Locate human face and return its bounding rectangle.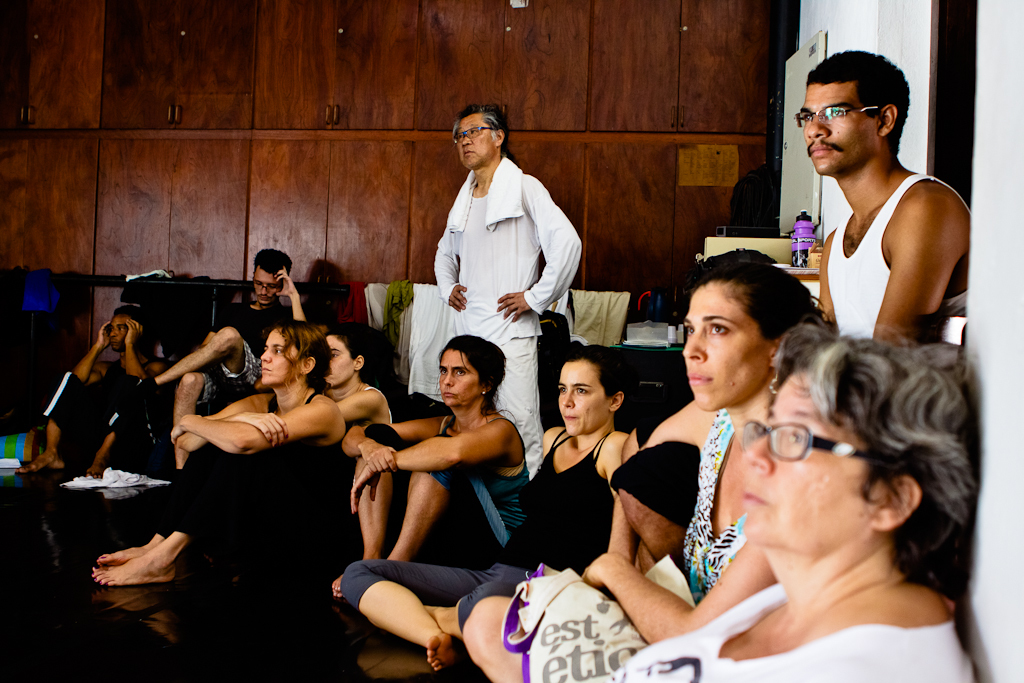
(left=730, top=359, right=902, bottom=556).
